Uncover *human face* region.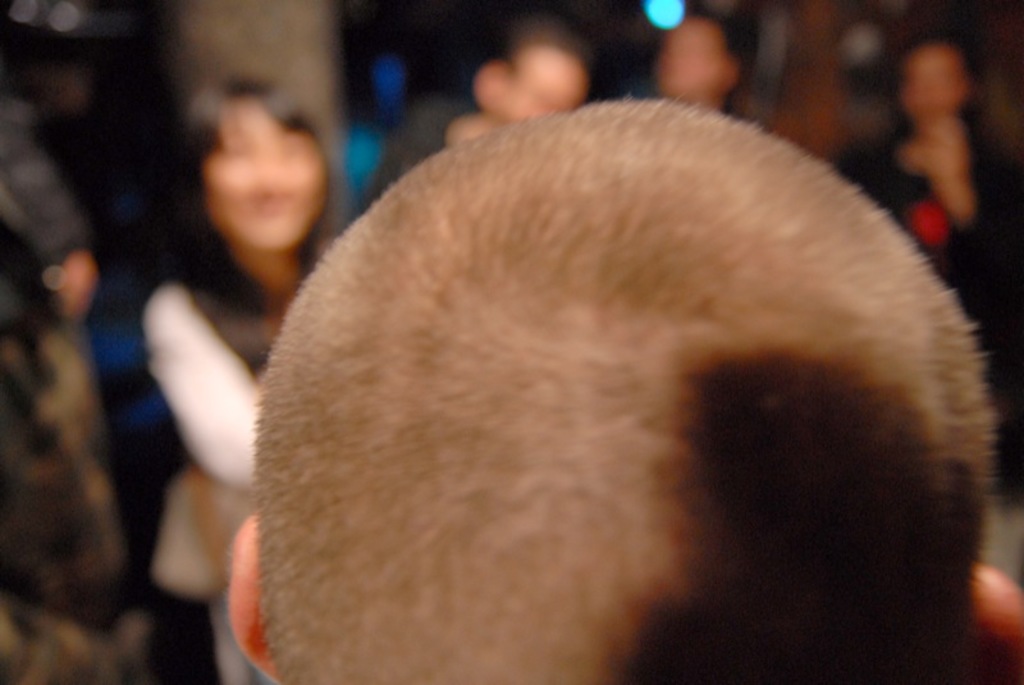
Uncovered: (left=204, top=92, right=328, bottom=257).
